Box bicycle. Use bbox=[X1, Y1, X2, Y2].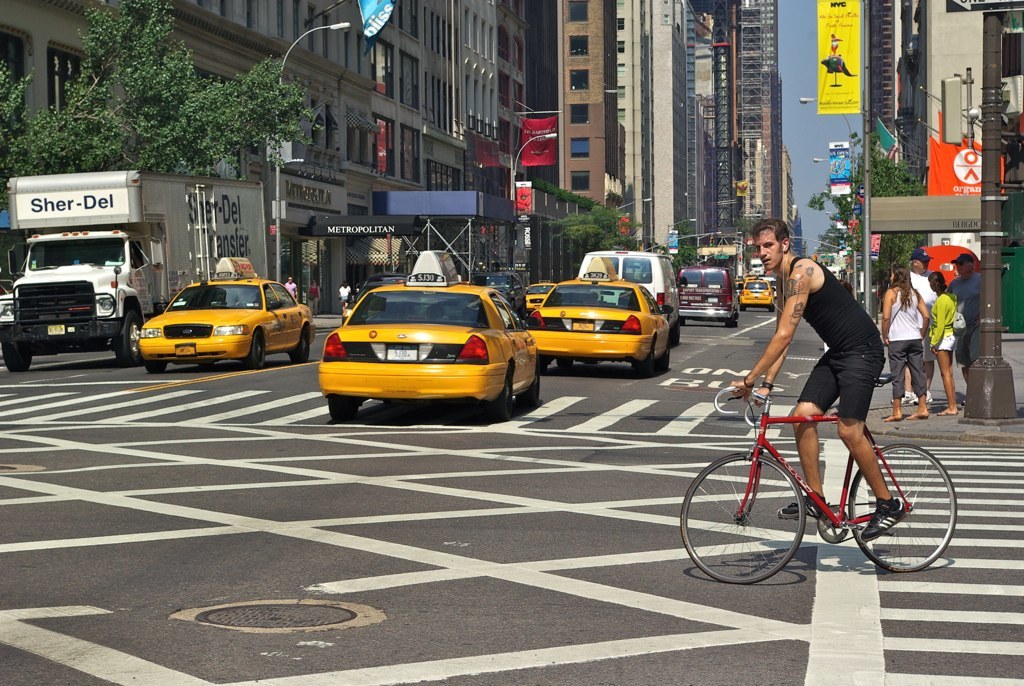
bbox=[691, 372, 932, 575].
